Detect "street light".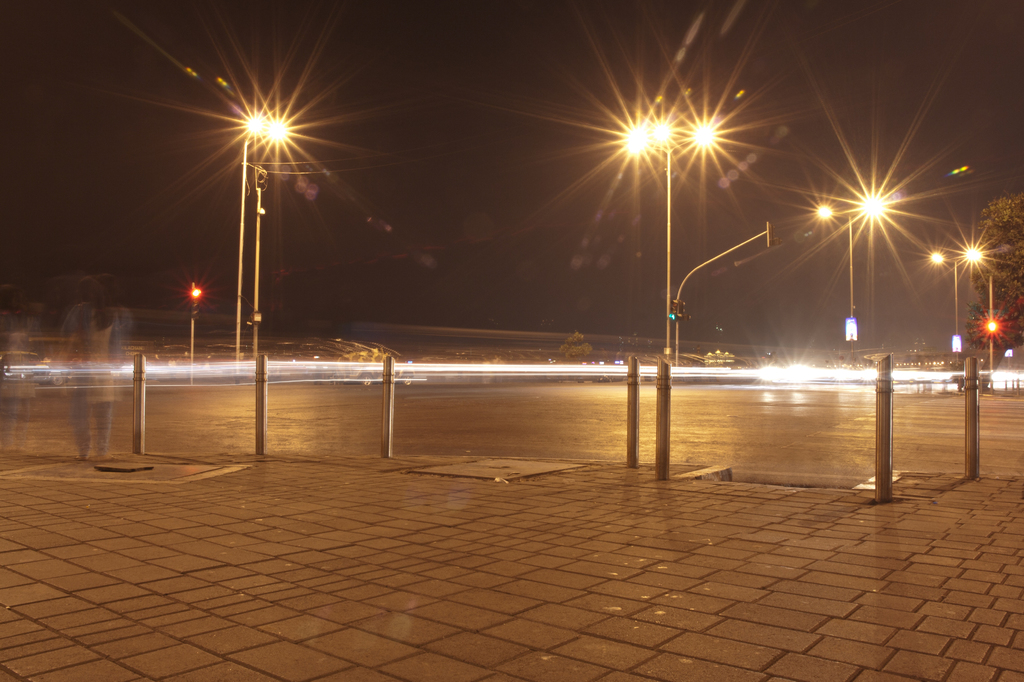
Detected at (621, 110, 723, 370).
